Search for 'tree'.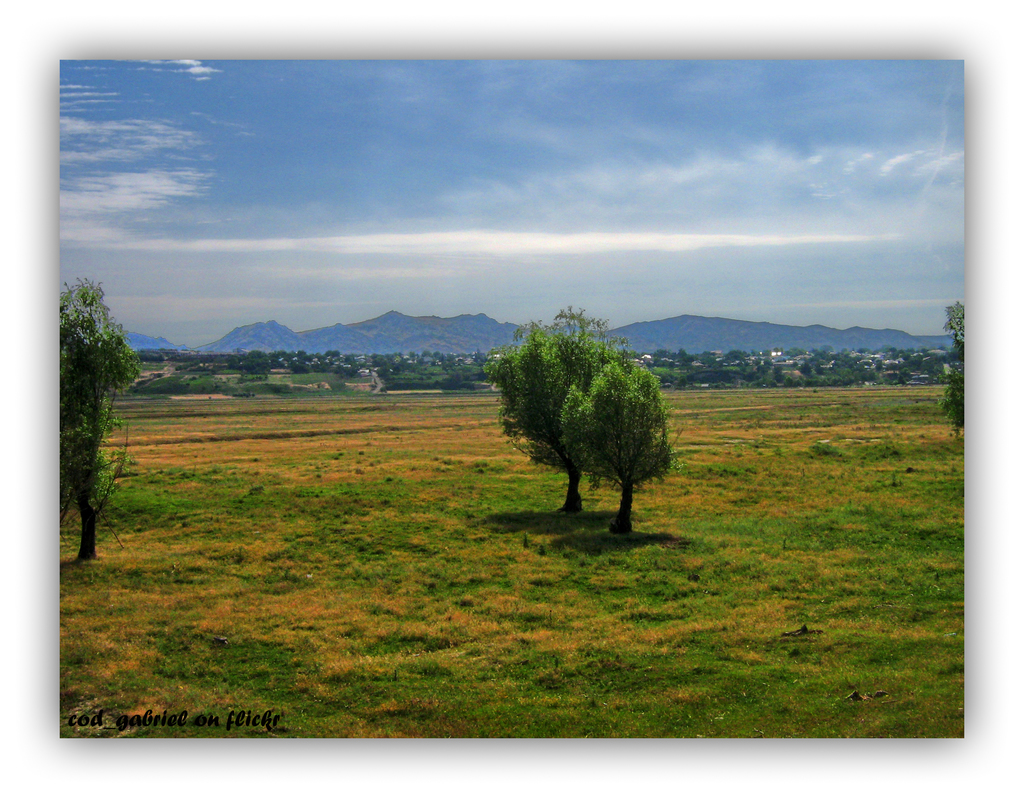
Found at region(556, 362, 684, 540).
